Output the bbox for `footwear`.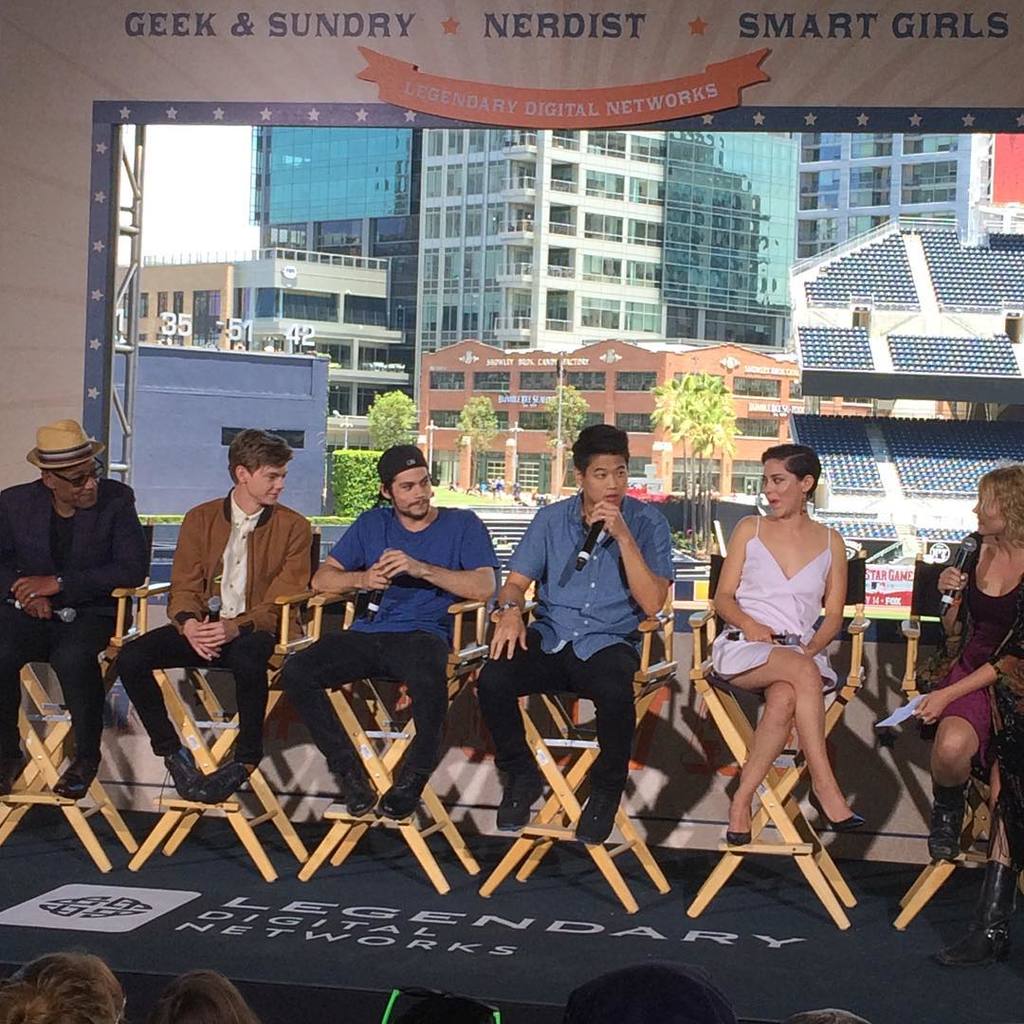
<bbox>159, 744, 202, 806</bbox>.
